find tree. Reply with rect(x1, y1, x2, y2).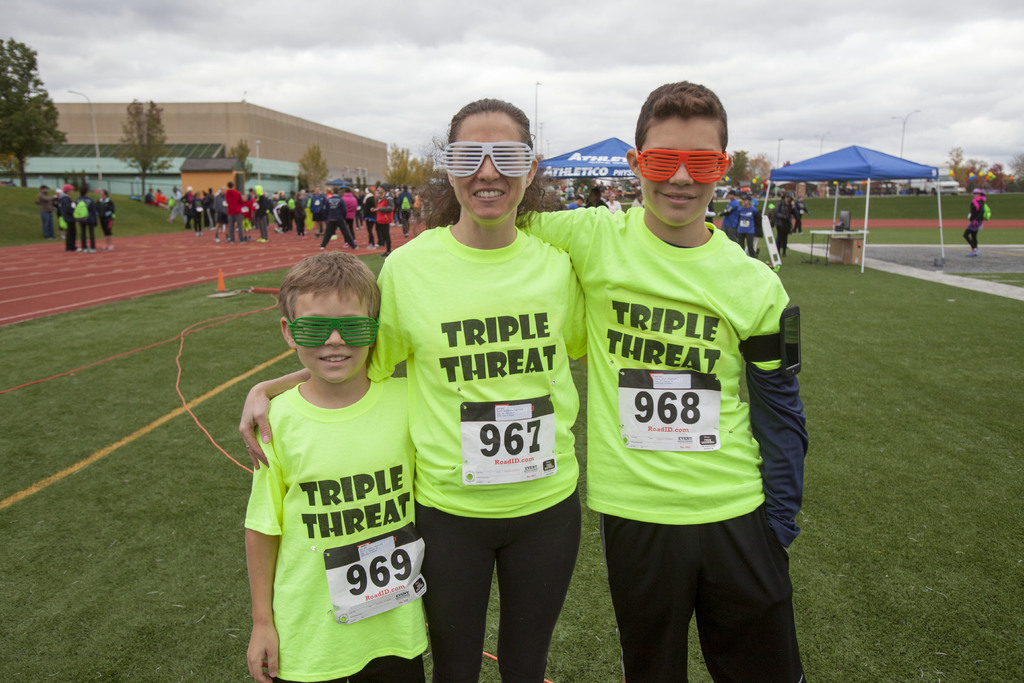
rect(708, 149, 770, 186).
